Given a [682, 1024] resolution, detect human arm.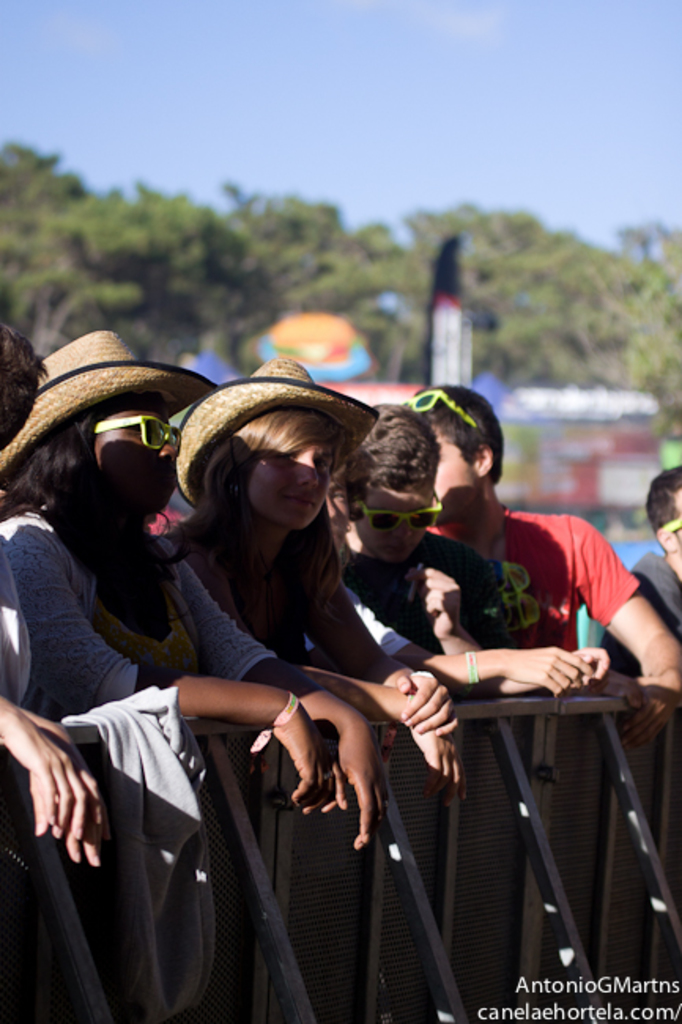
296/654/468/802.
